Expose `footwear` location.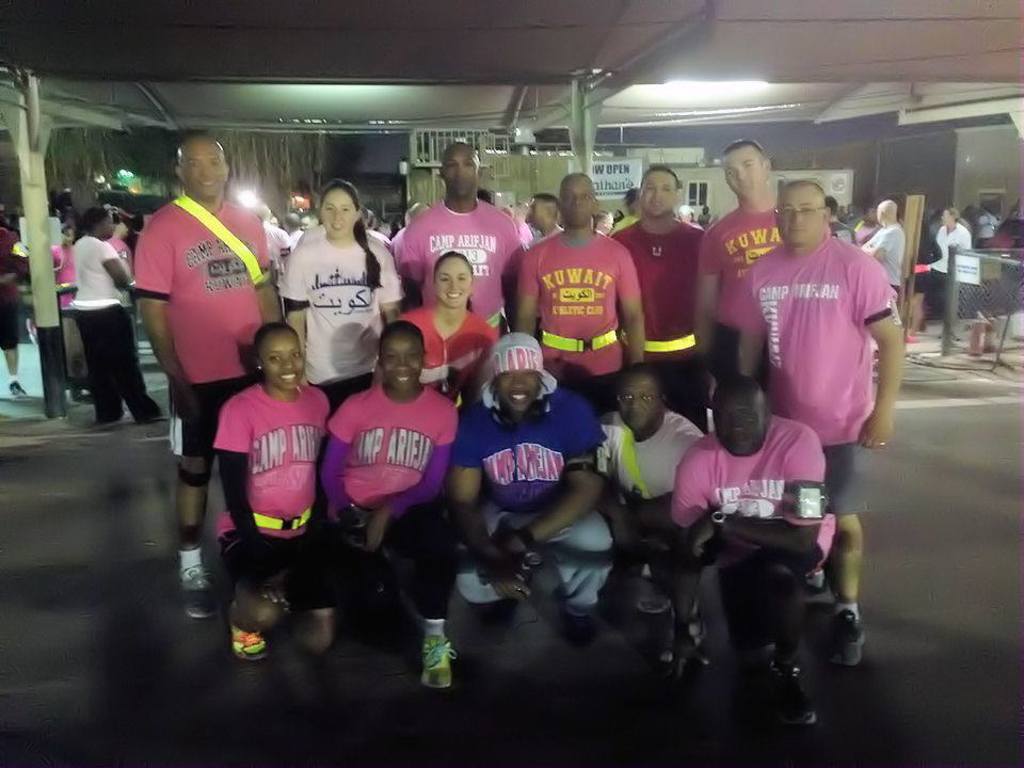
Exposed at detection(397, 614, 461, 705).
